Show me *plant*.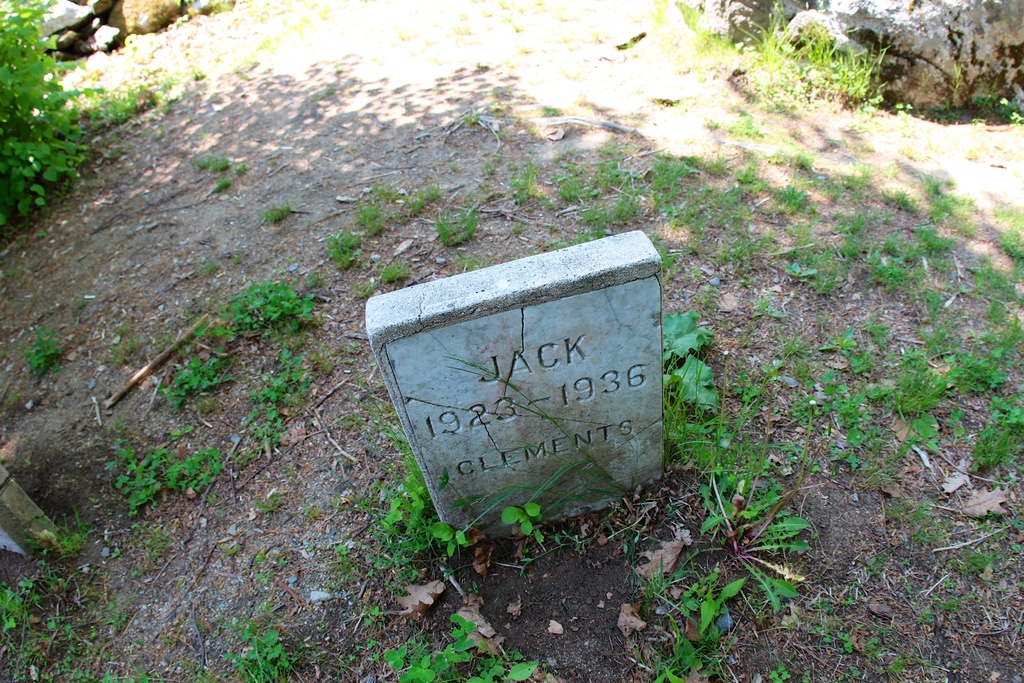
*plant* is here: left=644, top=612, right=708, bottom=682.
